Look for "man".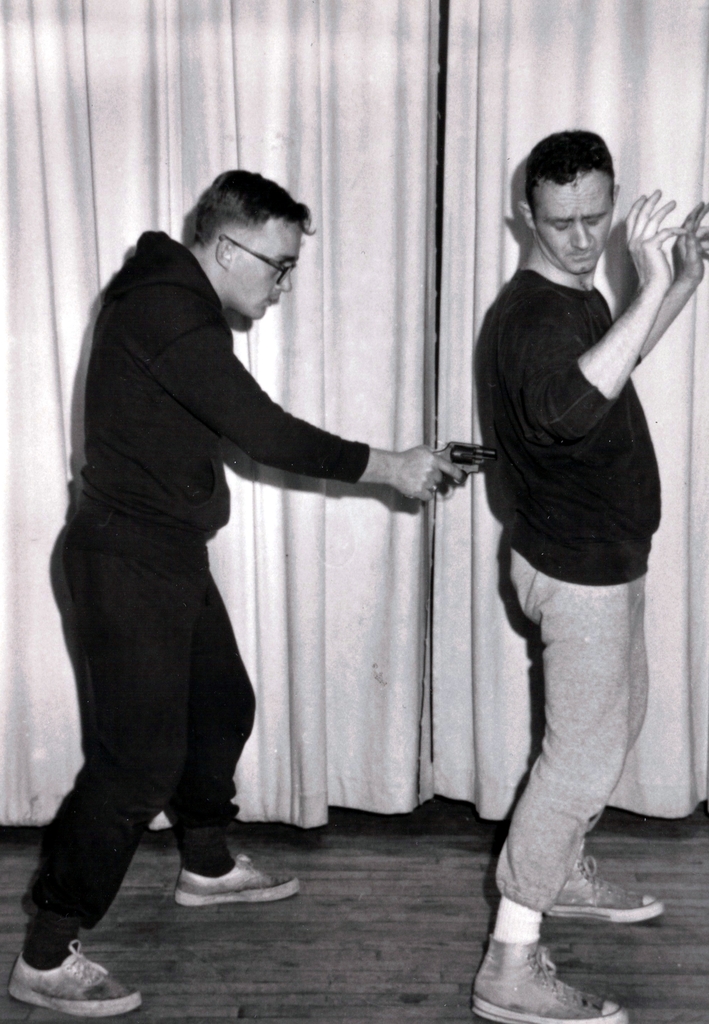
Found: detection(469, 126, 708, 1023).
